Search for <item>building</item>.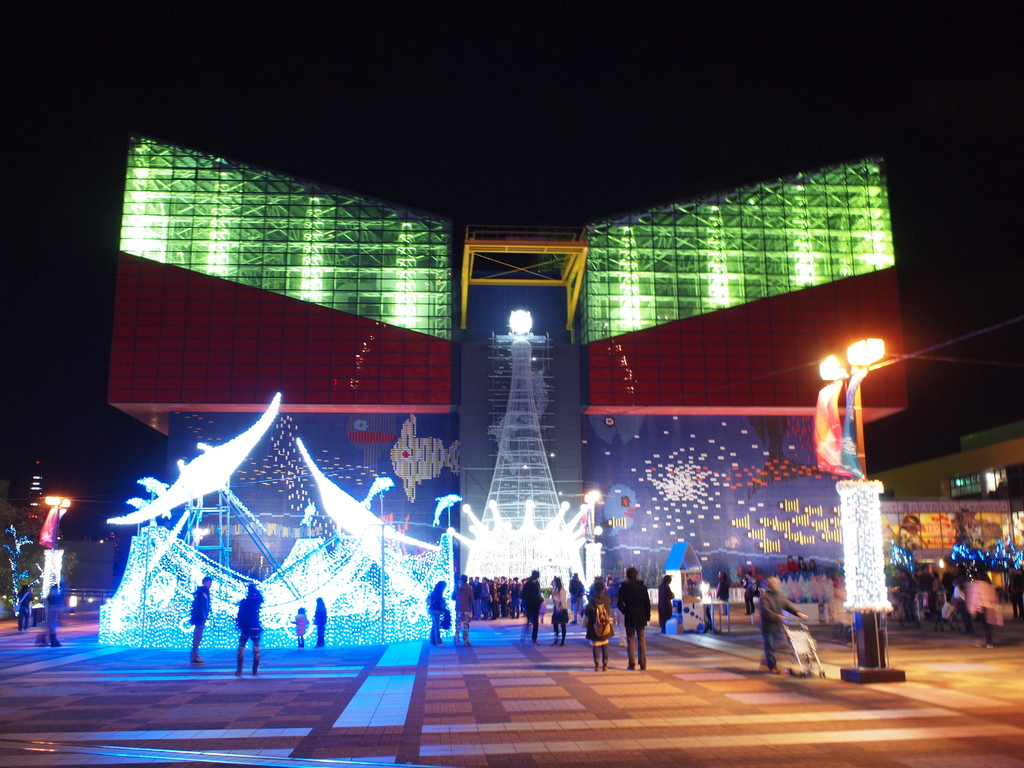
Found at {"x1": 866, "y1": 417, "x2": 1023, "y2": 575}.
